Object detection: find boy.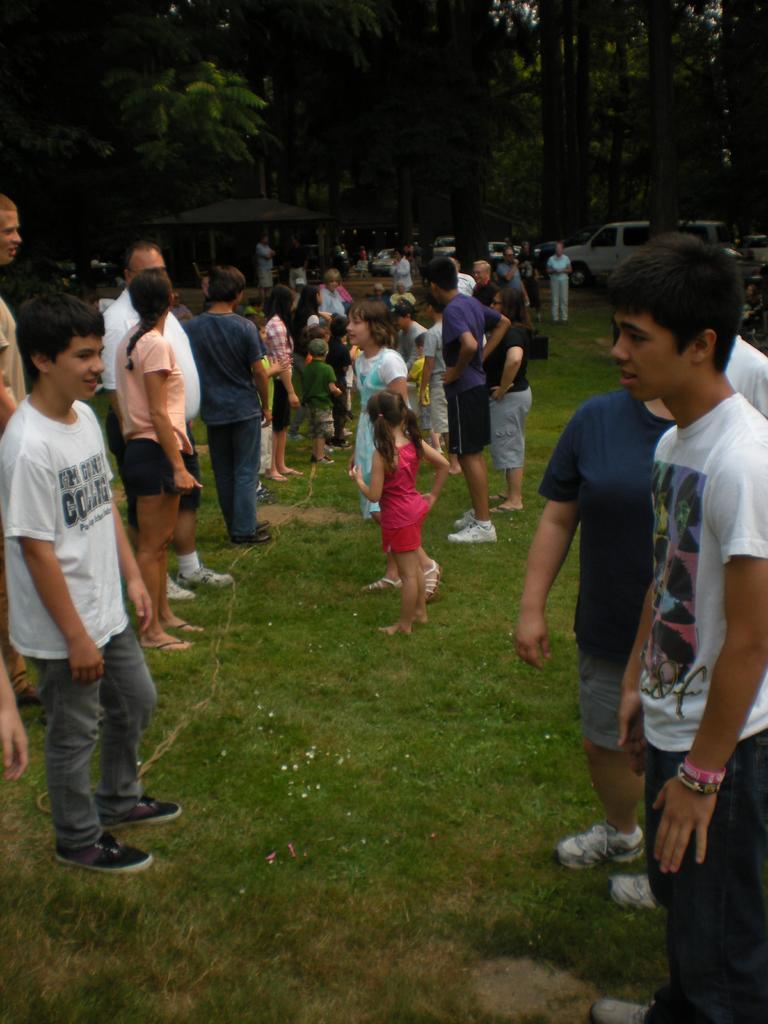
(x1=304, y1=337, x2=343, y2=463).
